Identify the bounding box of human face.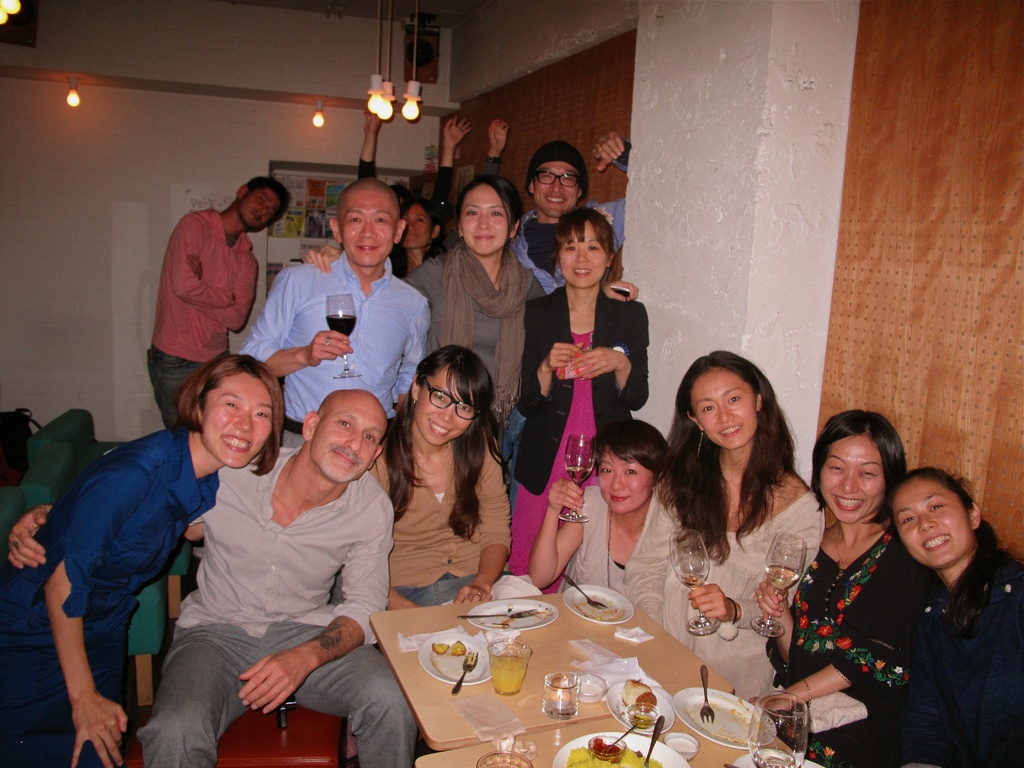
[819, 436, 884, 520].
